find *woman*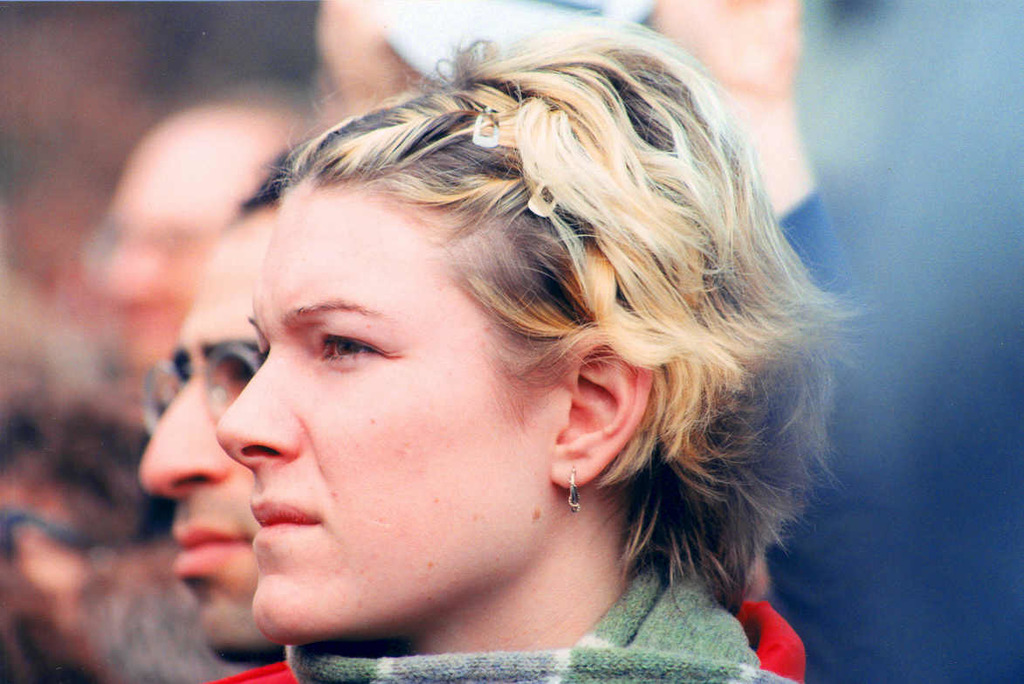
220/17/842/683
